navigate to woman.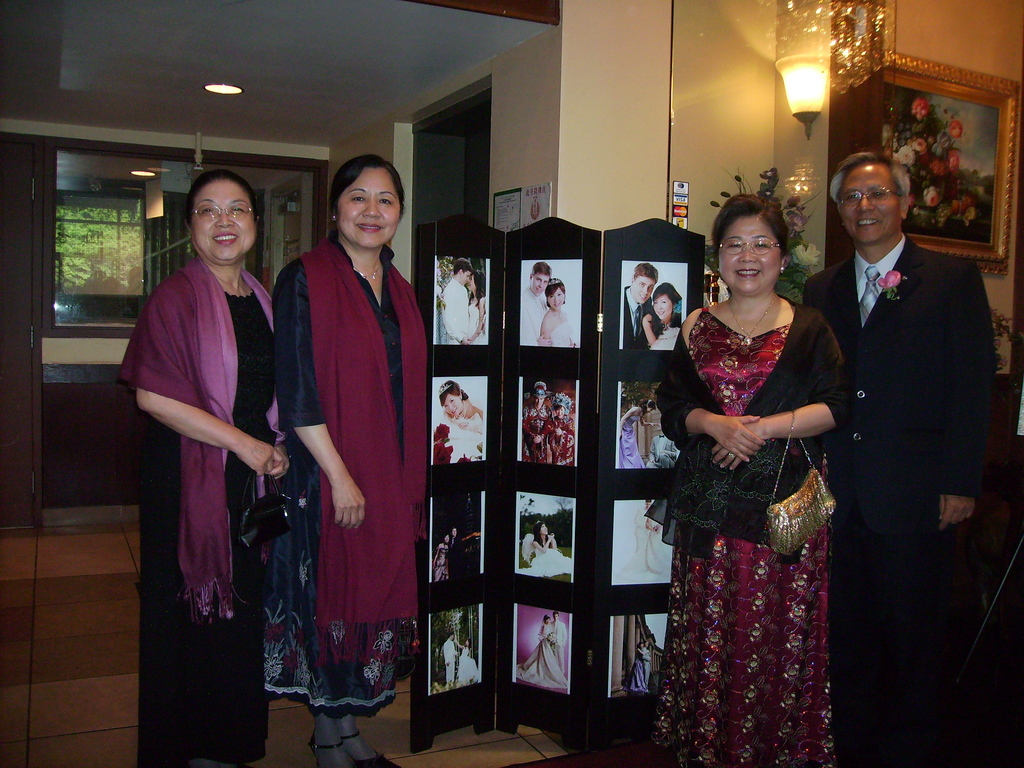
Navigation target: <bbox>273, 152, 429, 767</bbox>.
